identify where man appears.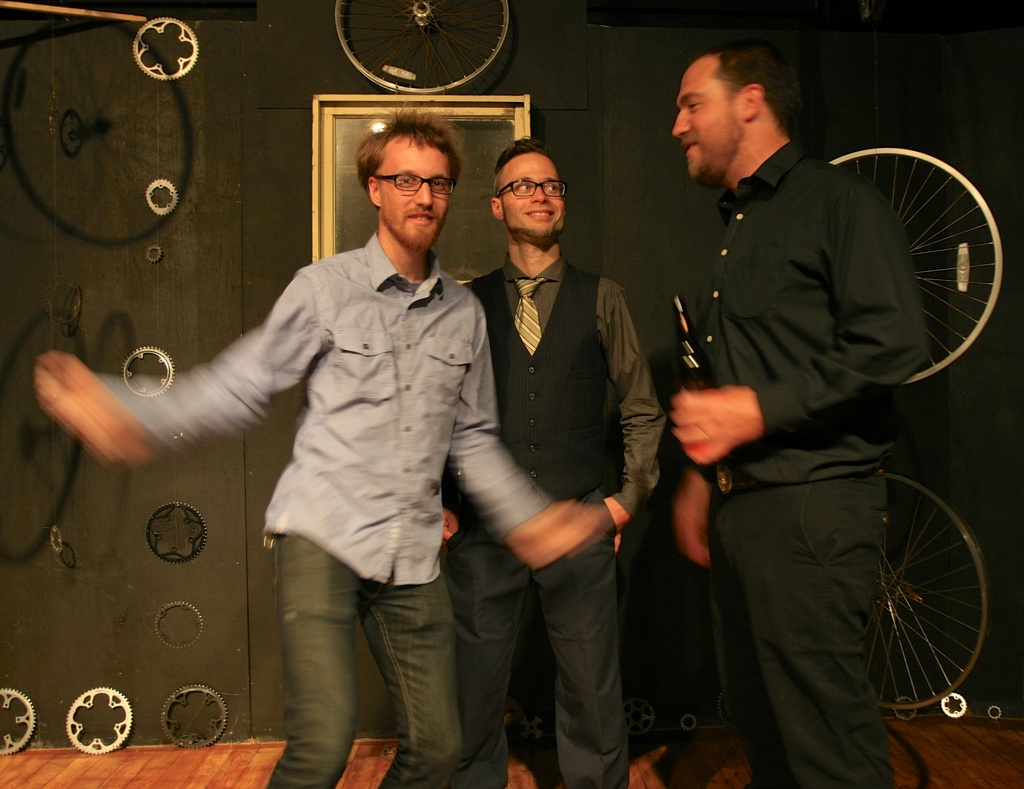
Appears at box=[140, 119, 570, 769].
